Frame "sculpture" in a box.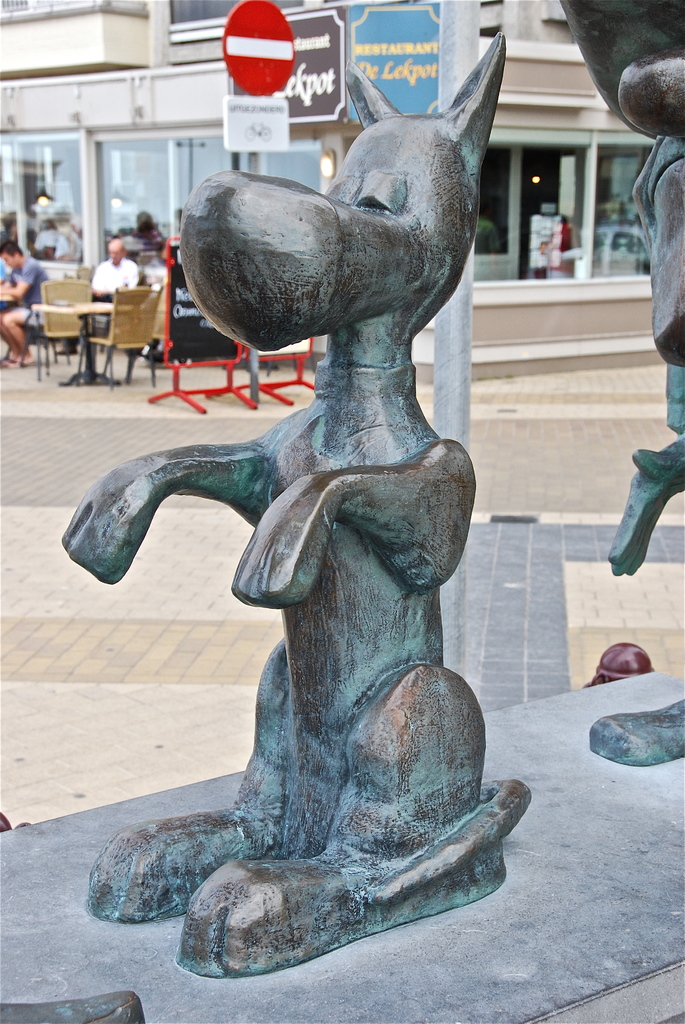
BBox(553, 0, 684, 771).
